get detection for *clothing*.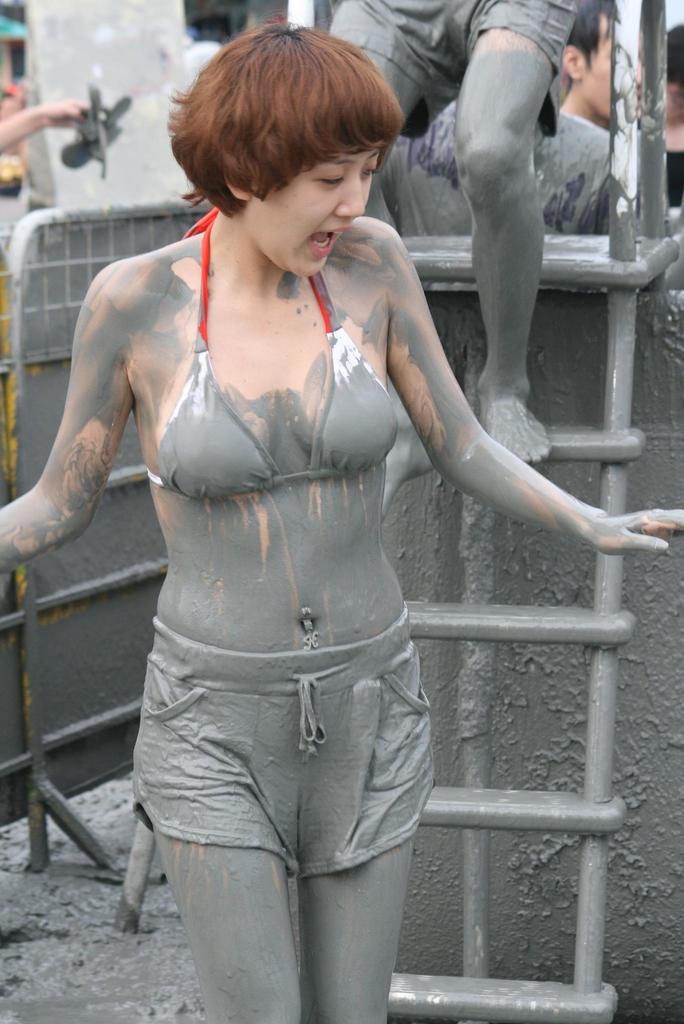
Detection: bbox=(366, 102, 613, 239).
